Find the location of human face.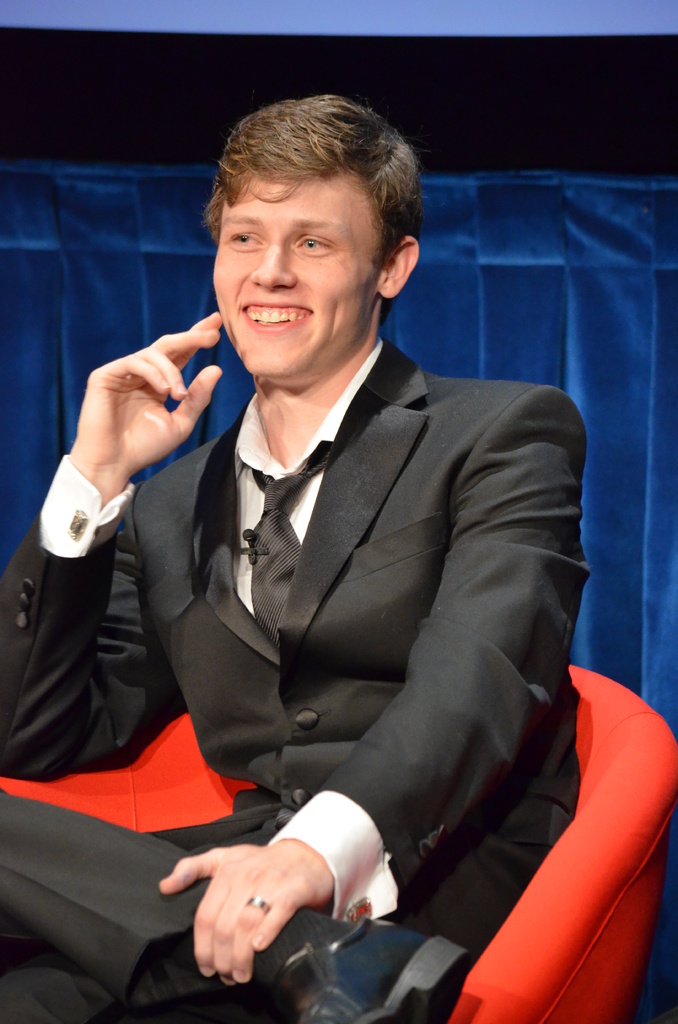
Location: locate(204, 167, 387, 386).
